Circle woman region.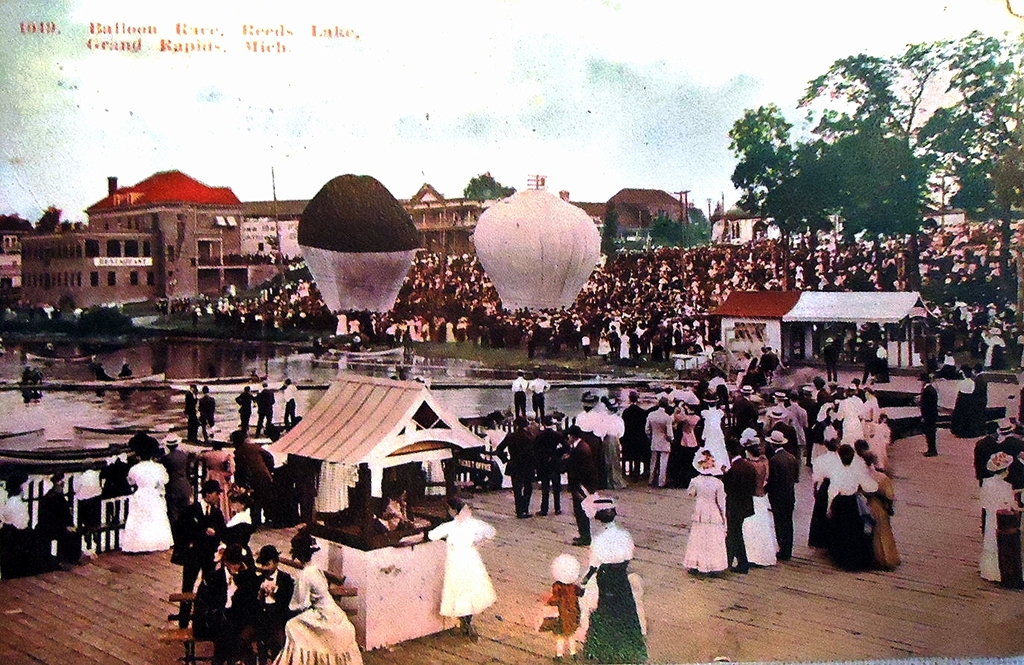
Region: 126,445,171,560.
